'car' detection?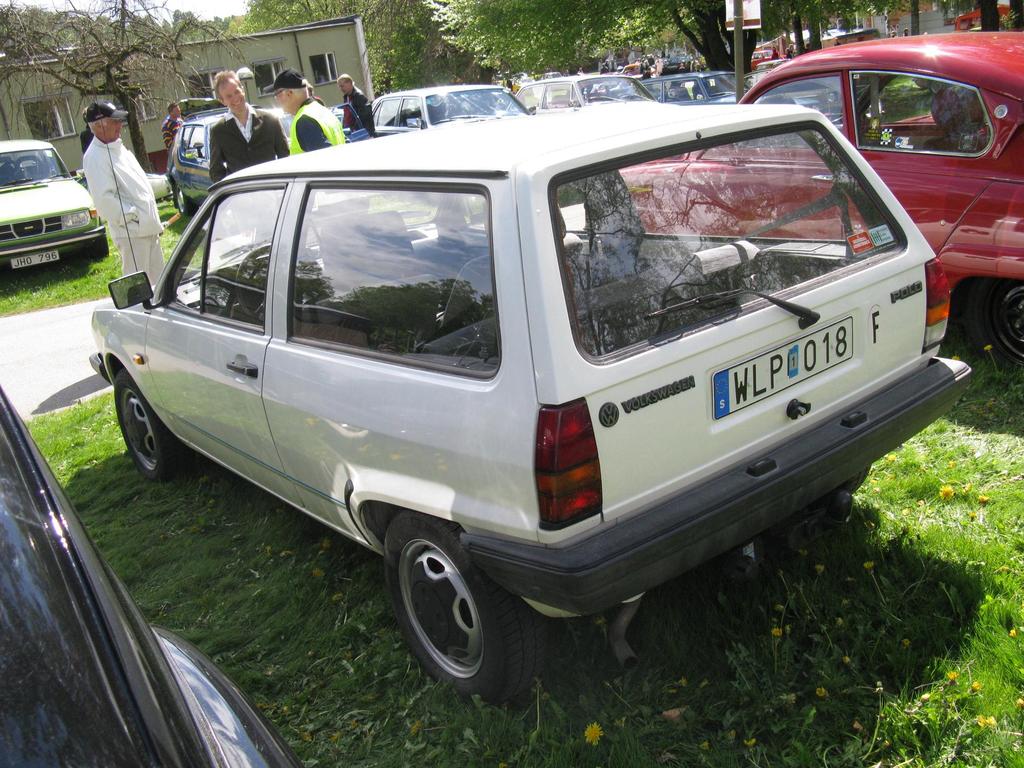
detection(0, 378, 299, 767)
